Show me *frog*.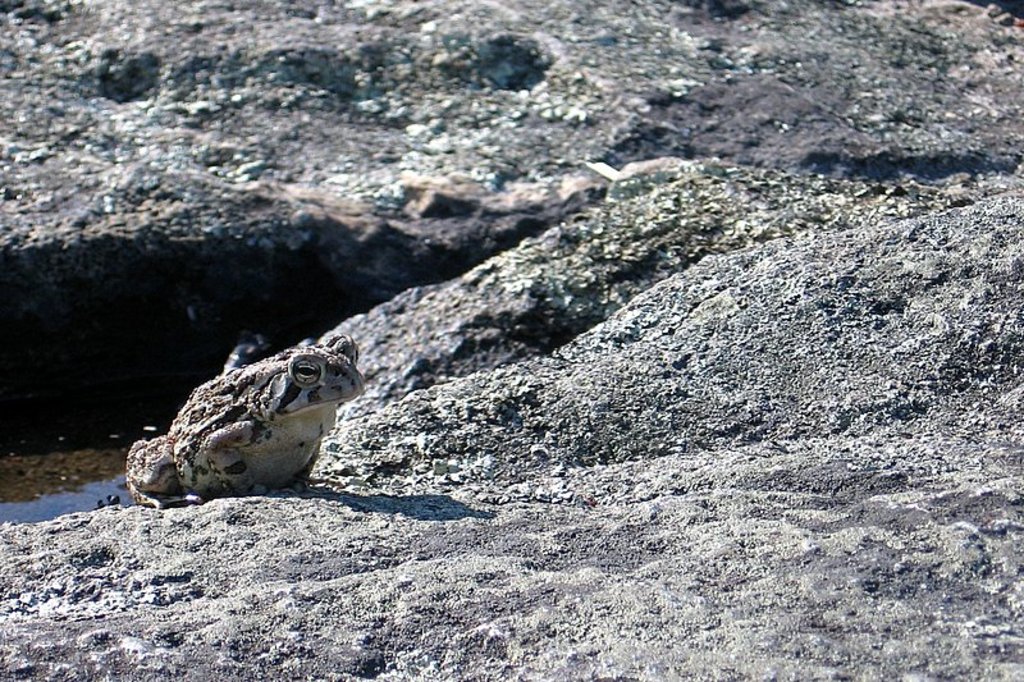
*frog* is here: bbox=(123, 330, 370, 511).
